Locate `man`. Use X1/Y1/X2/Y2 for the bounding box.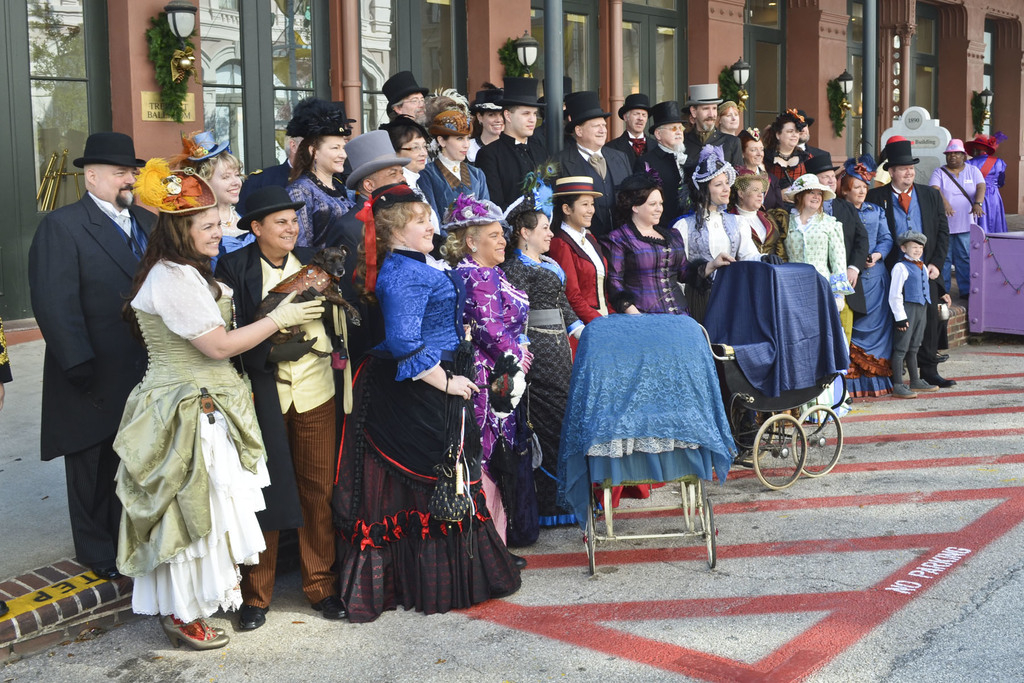
866/140/954/386.
